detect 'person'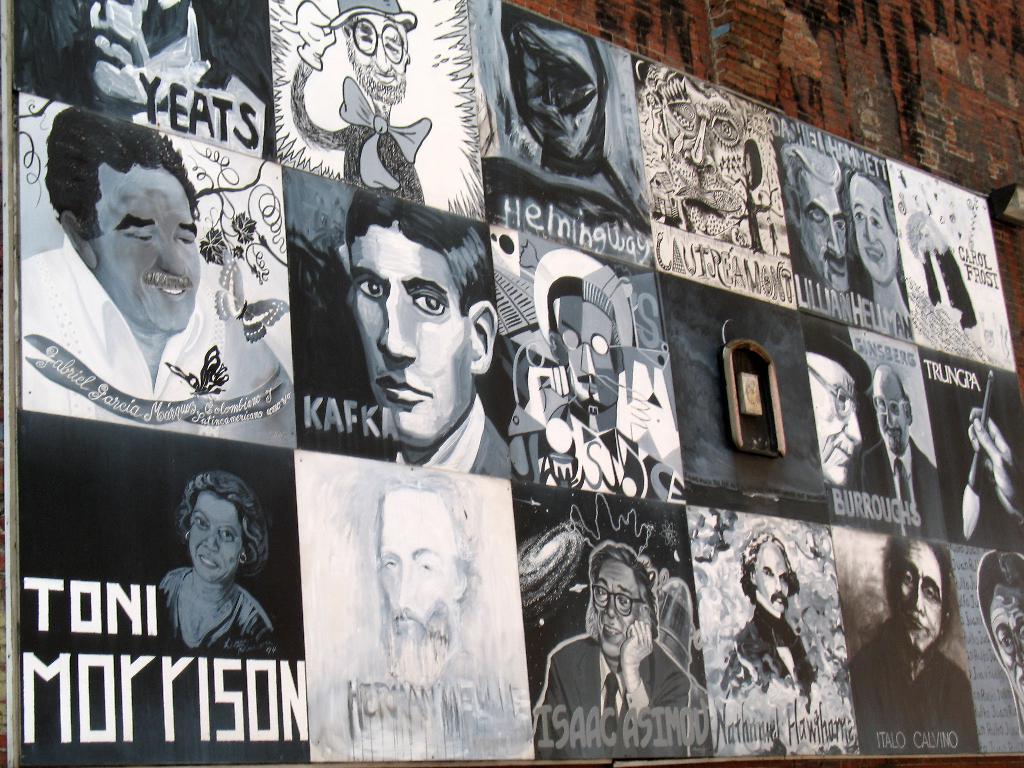
box(22, 0, 263, 120)
